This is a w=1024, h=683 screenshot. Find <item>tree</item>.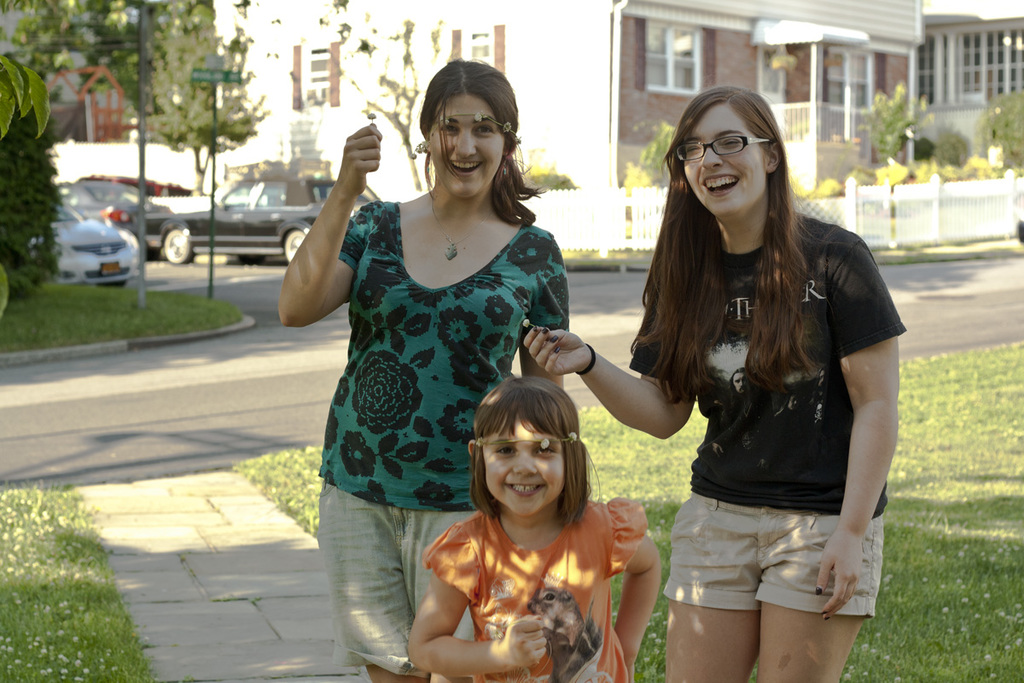
Bounding box: (134,11,266,196).
